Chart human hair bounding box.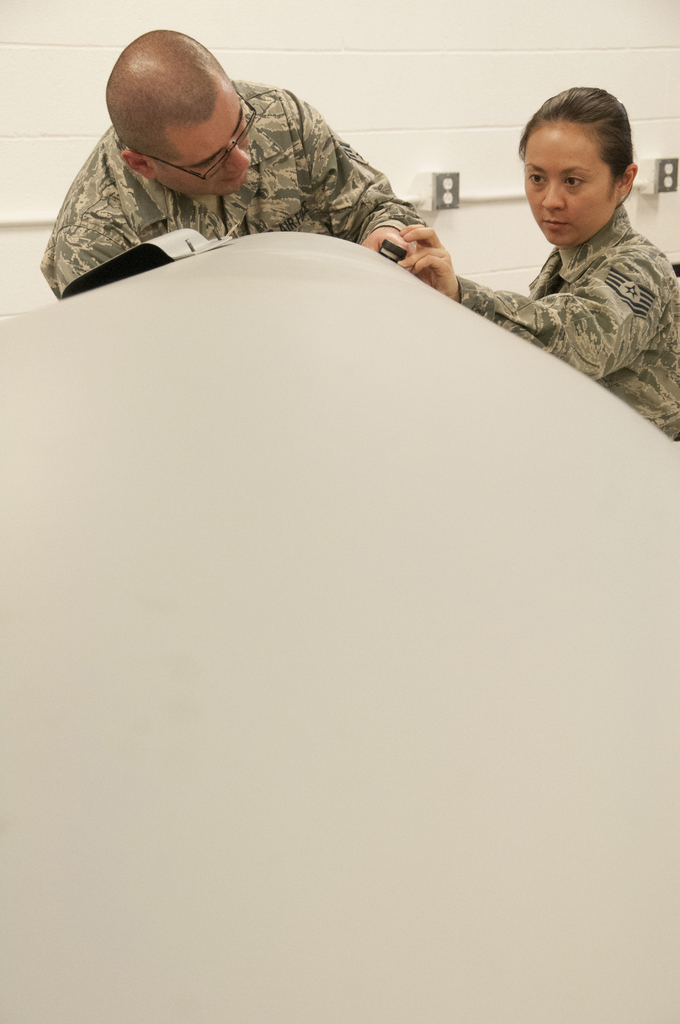
Charted: select_region(519, 79, 650, 219).
